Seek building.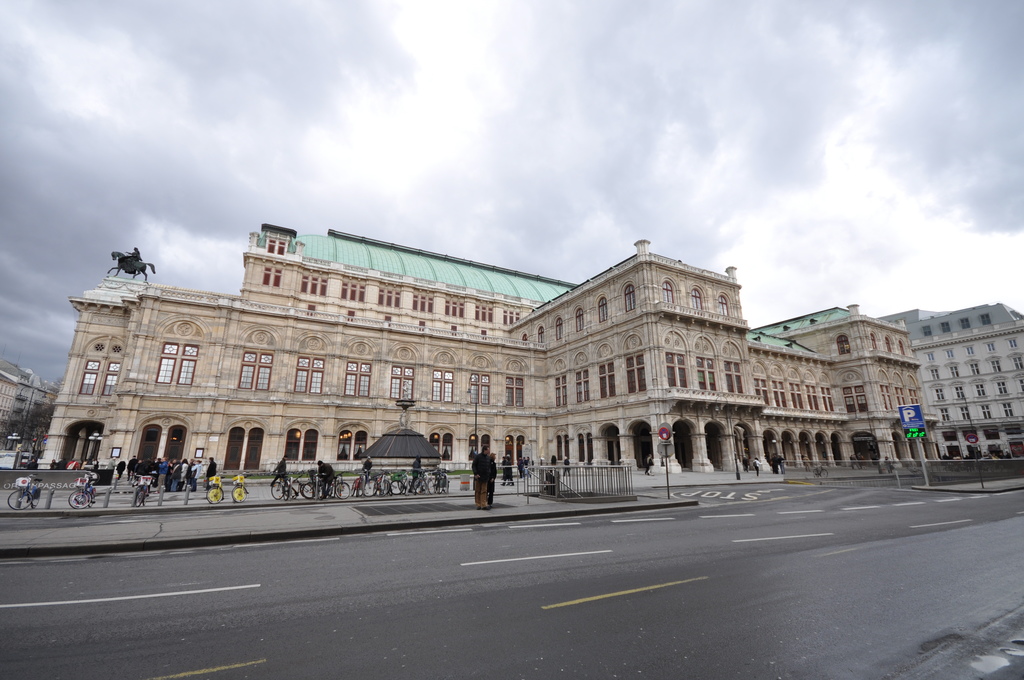
(left=34, top=222, right=943, bottom=472).
